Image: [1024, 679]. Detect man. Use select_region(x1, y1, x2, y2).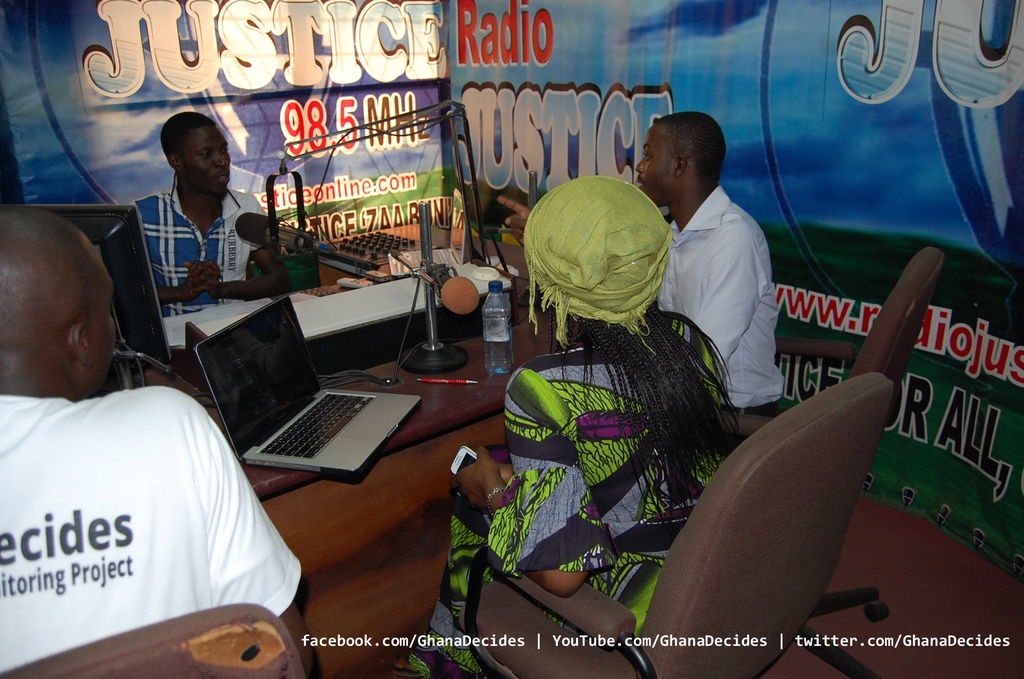
select_region(0, 231, 313, 678).
